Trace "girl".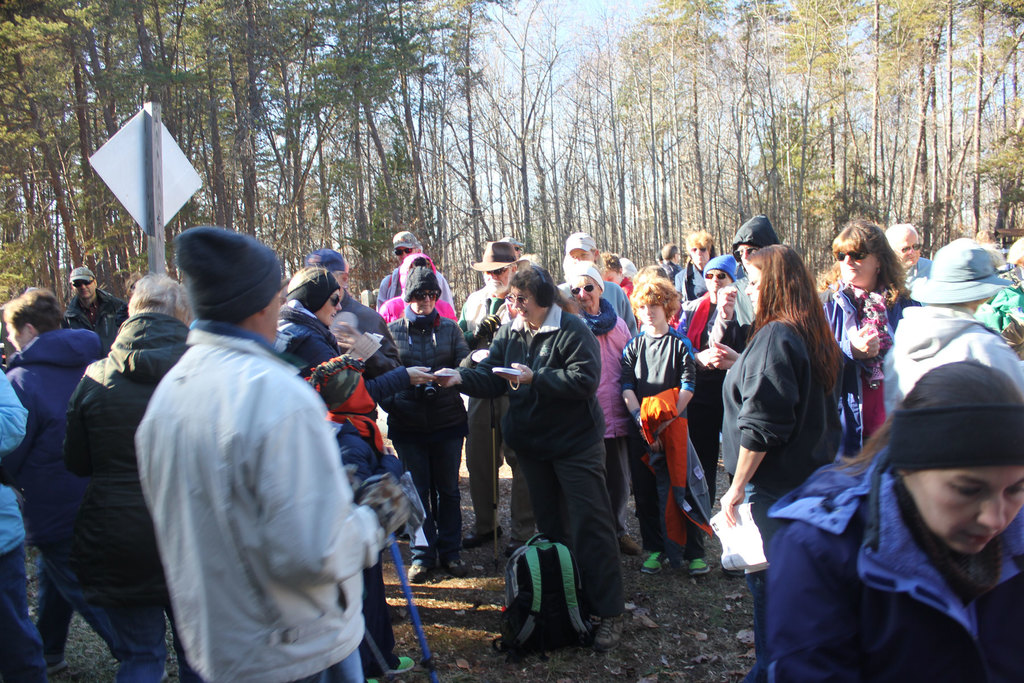
Traced to left=387, top=259, right=470, bottom=586.
